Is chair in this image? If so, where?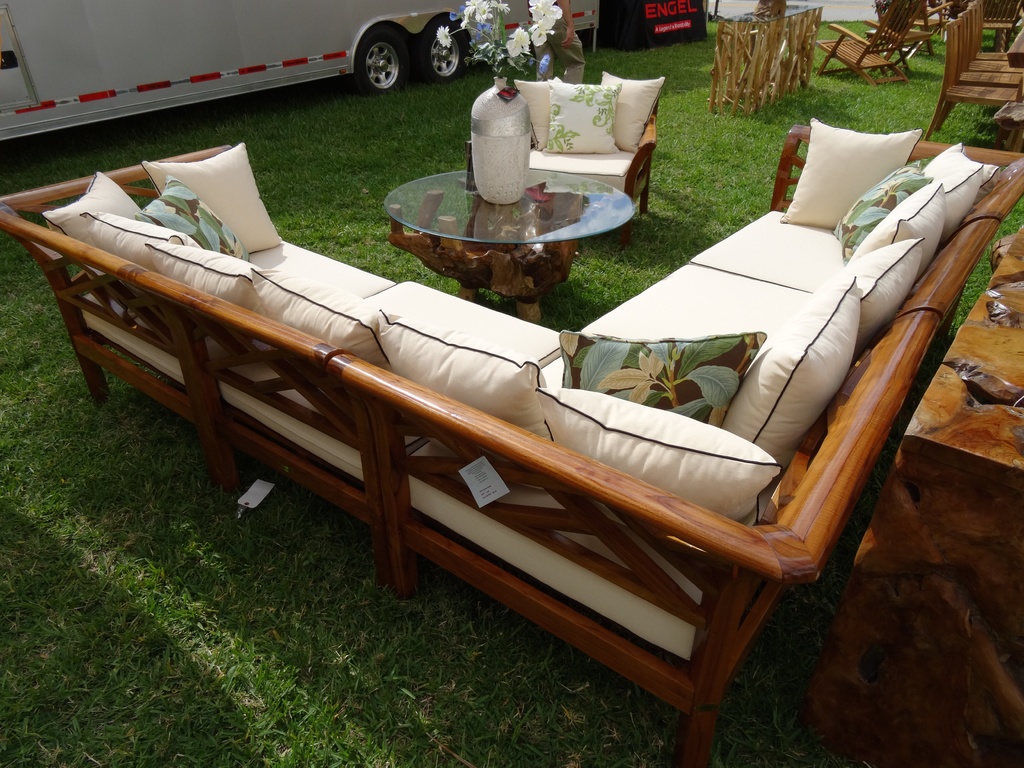
Yes, at locate(464, 93, 659, 242).
